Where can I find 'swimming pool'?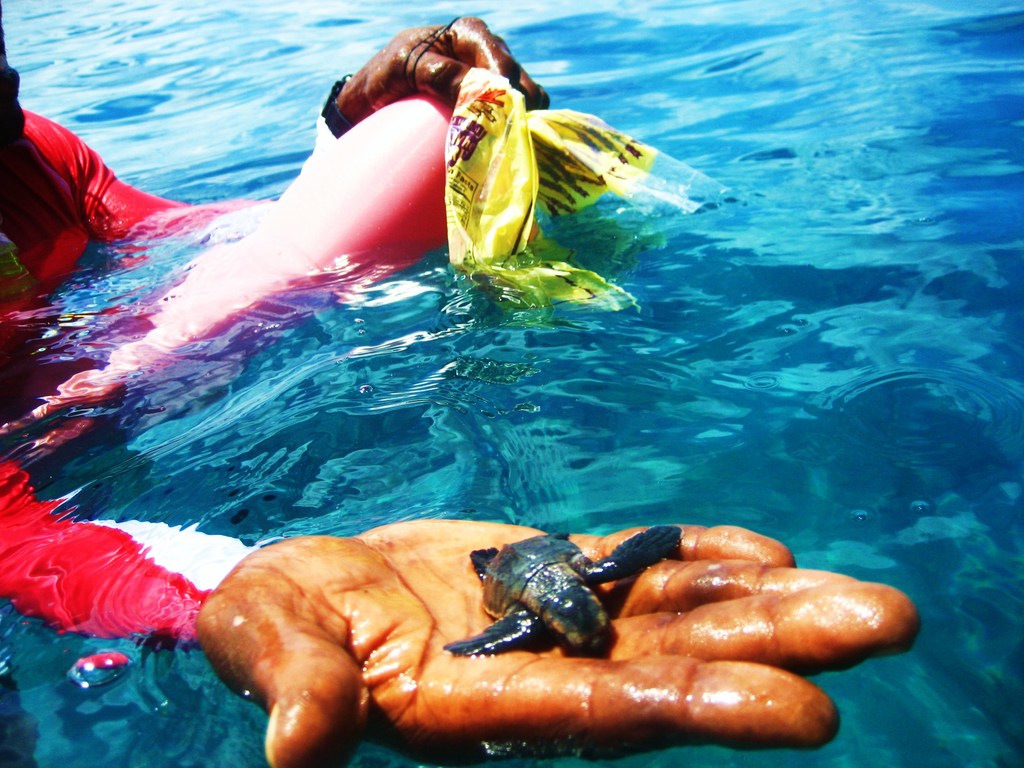
You can find it at Rect(0, 0, 964, 767).
